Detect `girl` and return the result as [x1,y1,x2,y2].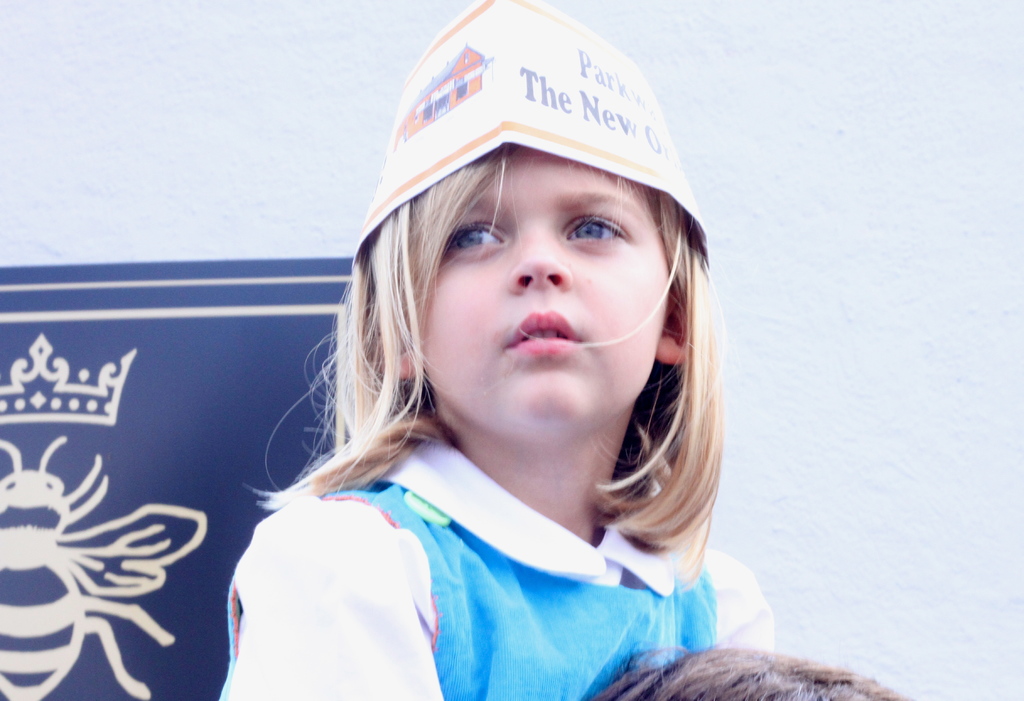
[204,0,769,700].
